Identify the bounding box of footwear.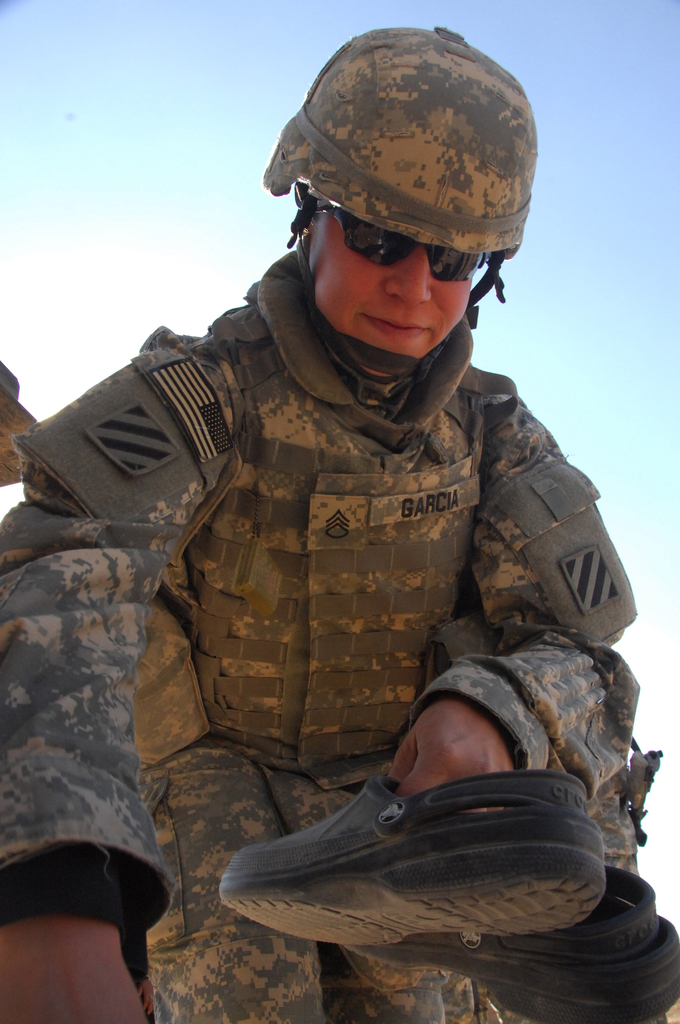
detection(215, 744, 642, 973).
